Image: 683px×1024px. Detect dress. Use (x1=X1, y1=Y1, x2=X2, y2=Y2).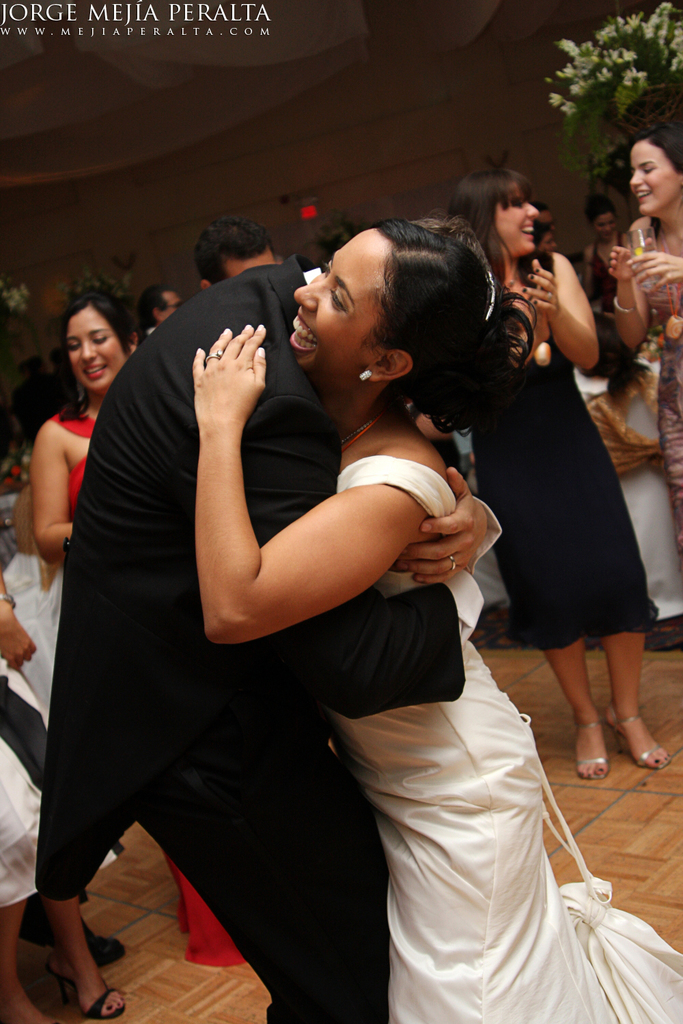
(x1=458, y1=246, x2=660, y2=646).
